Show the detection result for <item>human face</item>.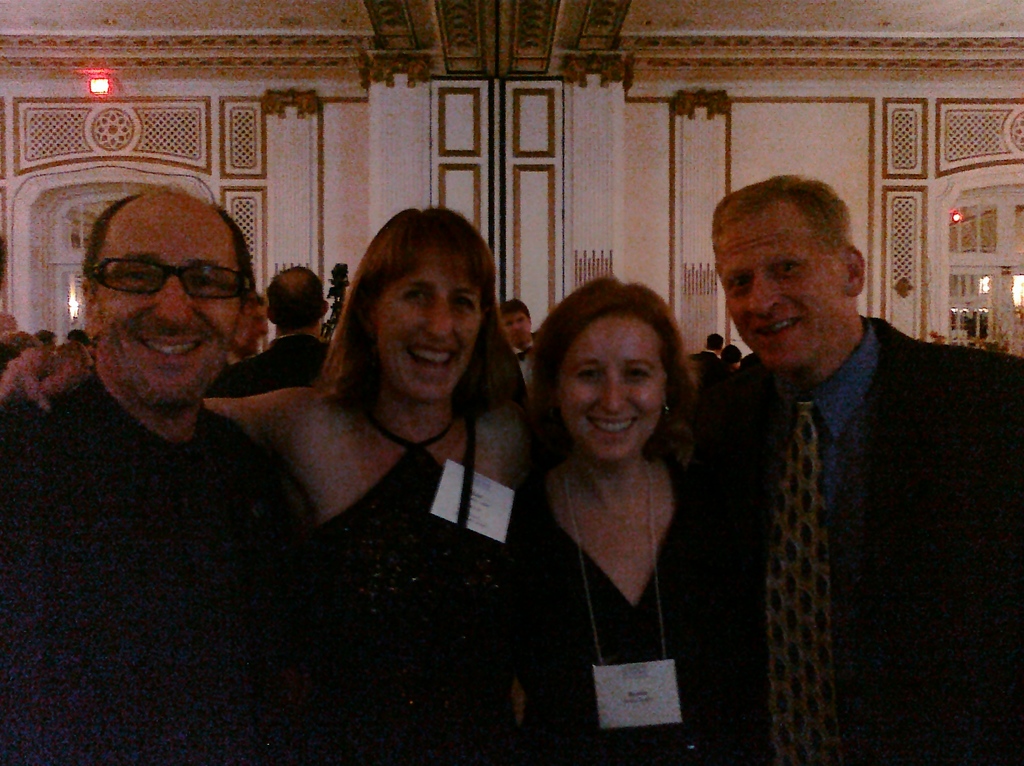
[556, 312, 668, 464].
